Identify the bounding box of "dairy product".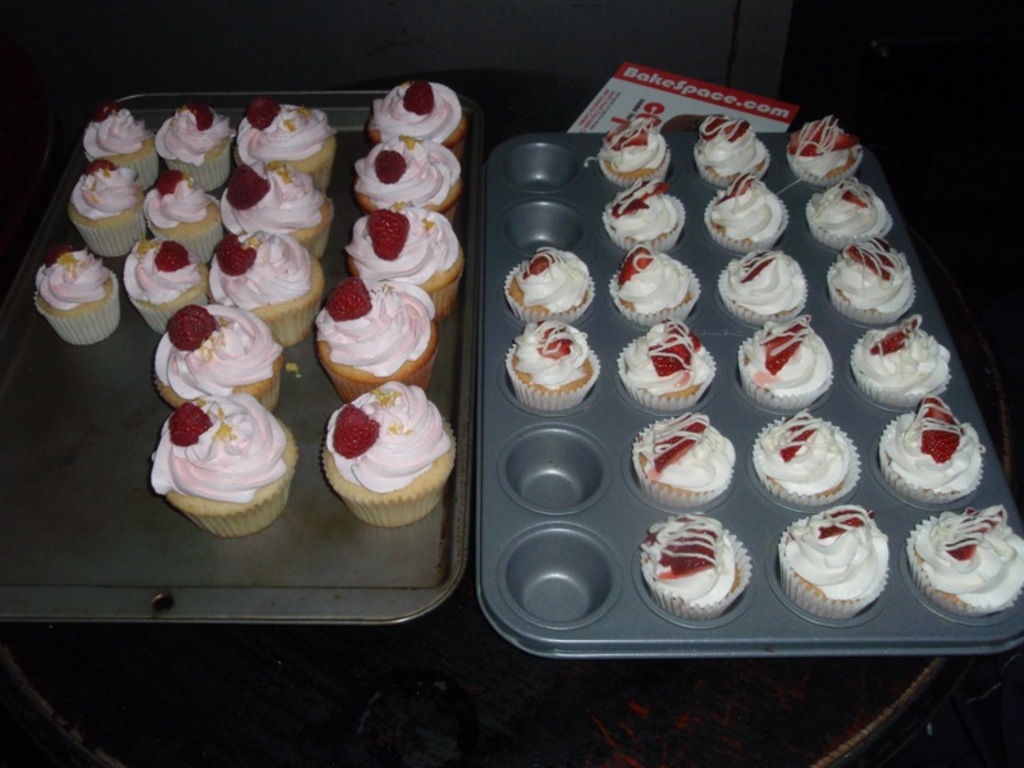
(707,186,787,242).
